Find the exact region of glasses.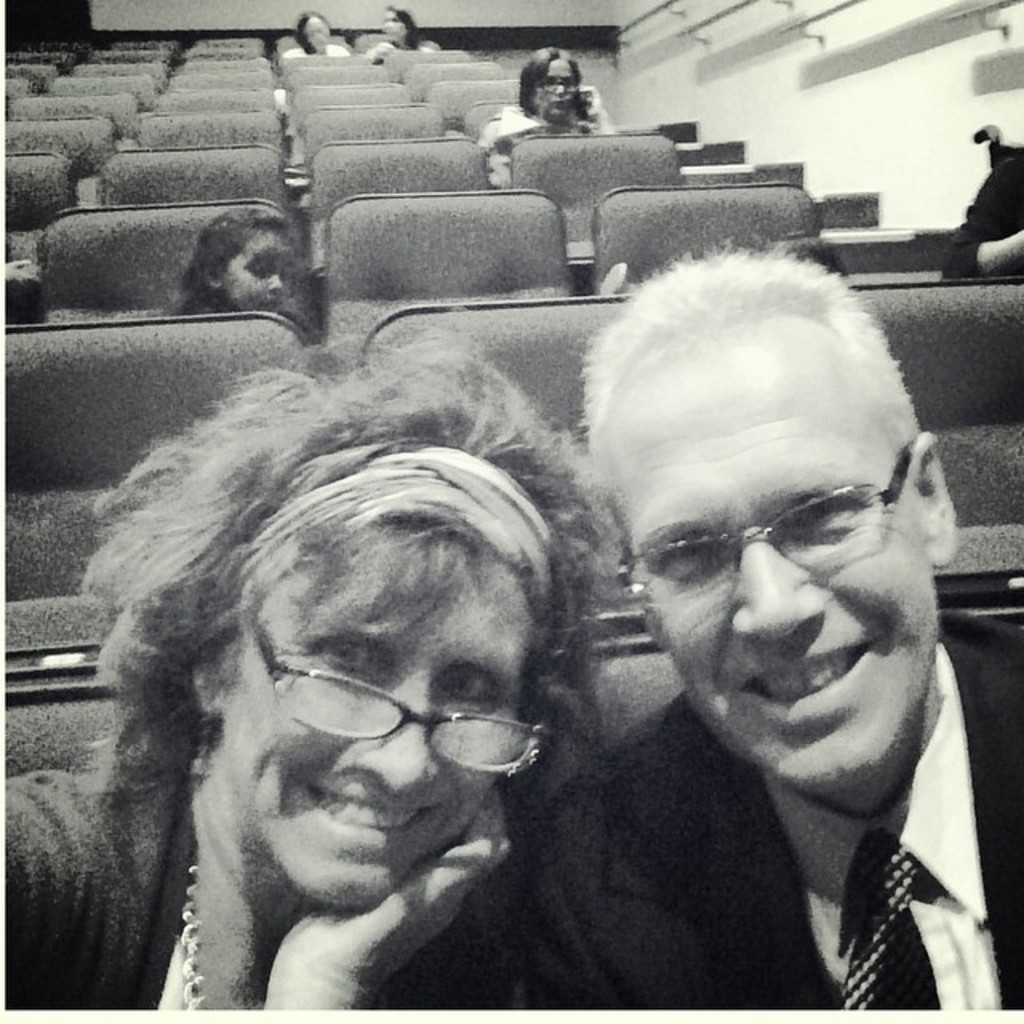
Exact region: left=227, top=586, right=547, bottom=768.
